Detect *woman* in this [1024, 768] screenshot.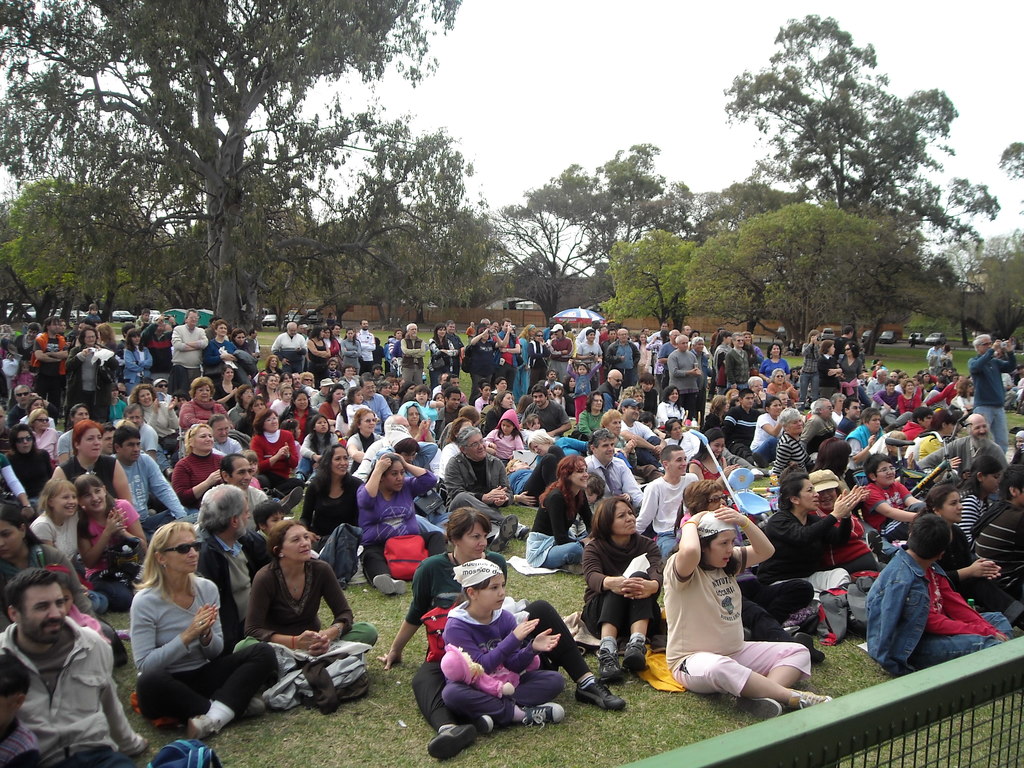
Detection: pyautogui.locateOnScreen(760, 402, 790, 461).
